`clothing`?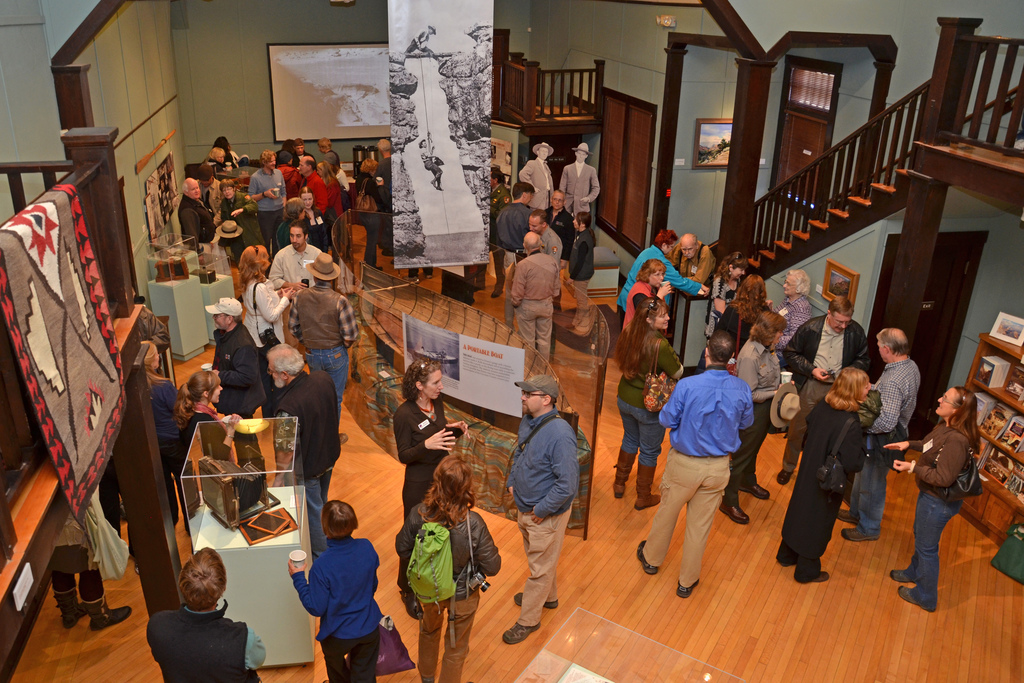
bbox(510, 252, 561, 360)
